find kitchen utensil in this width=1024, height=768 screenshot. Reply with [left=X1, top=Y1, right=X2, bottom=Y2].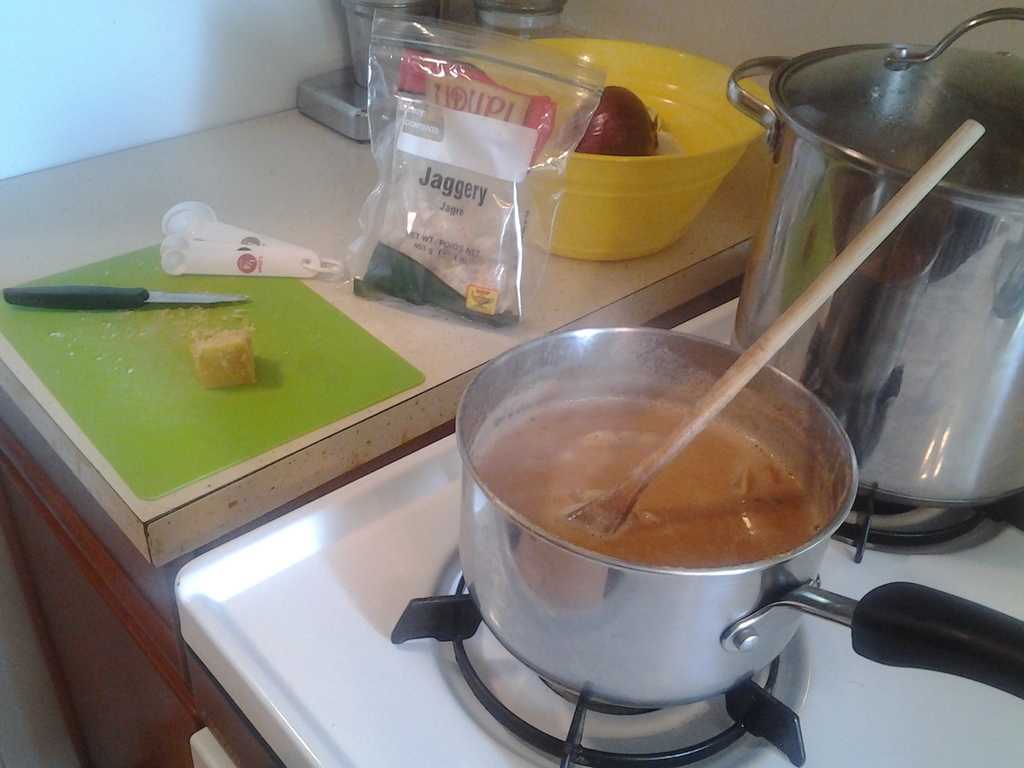
[left=565, top=115, right=984, bottom=533].
